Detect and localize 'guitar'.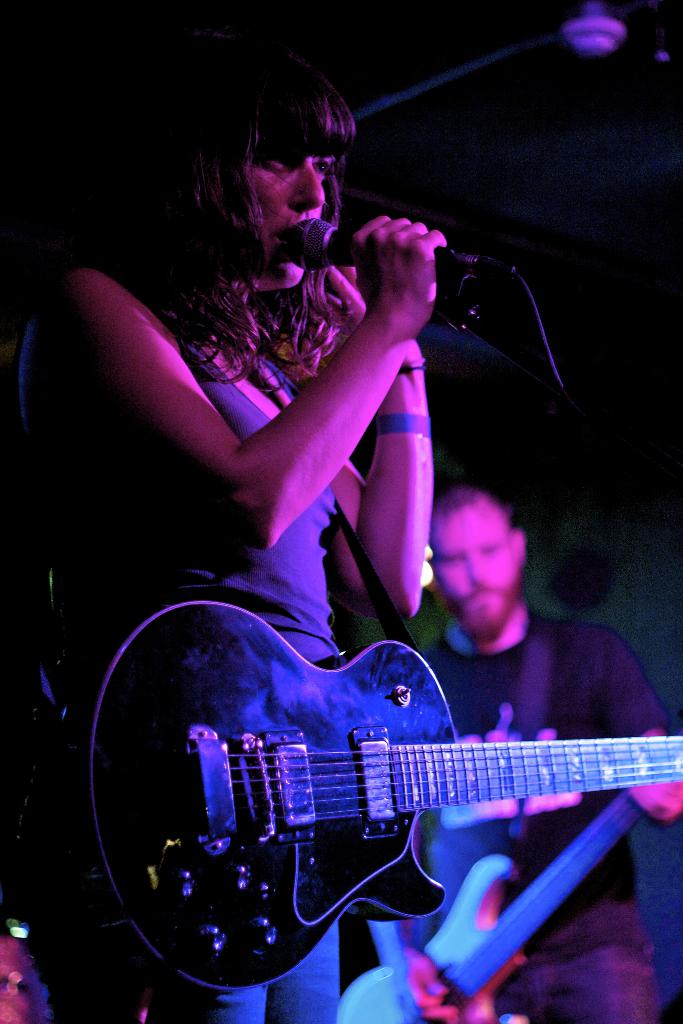
Localized at {"x1": 78, "y1": 596, "x2": 682, "y2": 996}.
